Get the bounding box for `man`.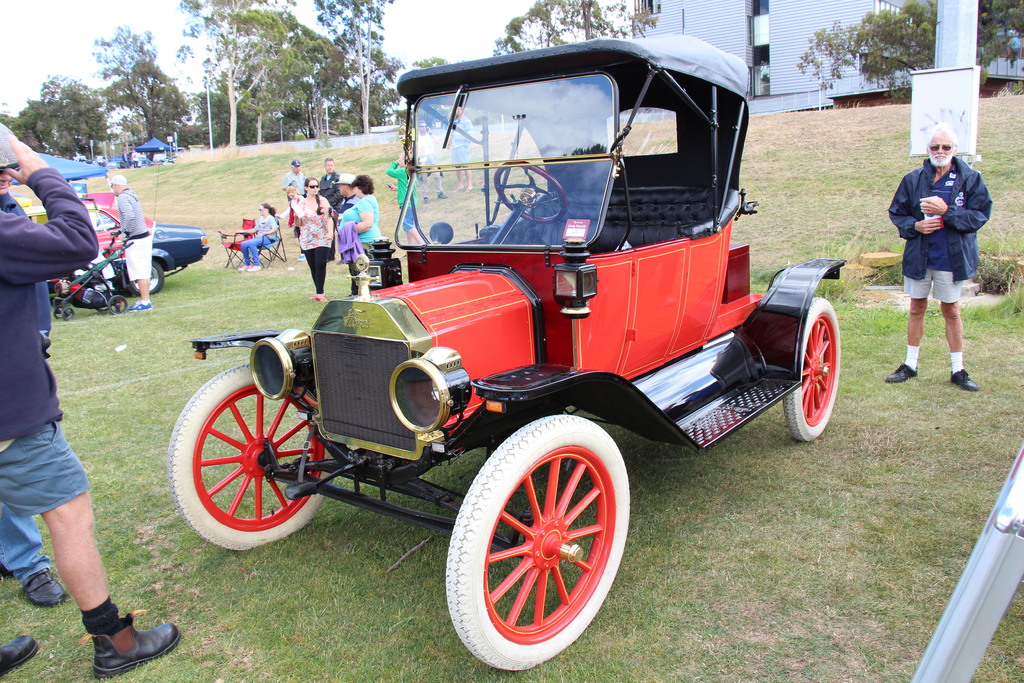
<region>414, 119, 446, 204</region>.
